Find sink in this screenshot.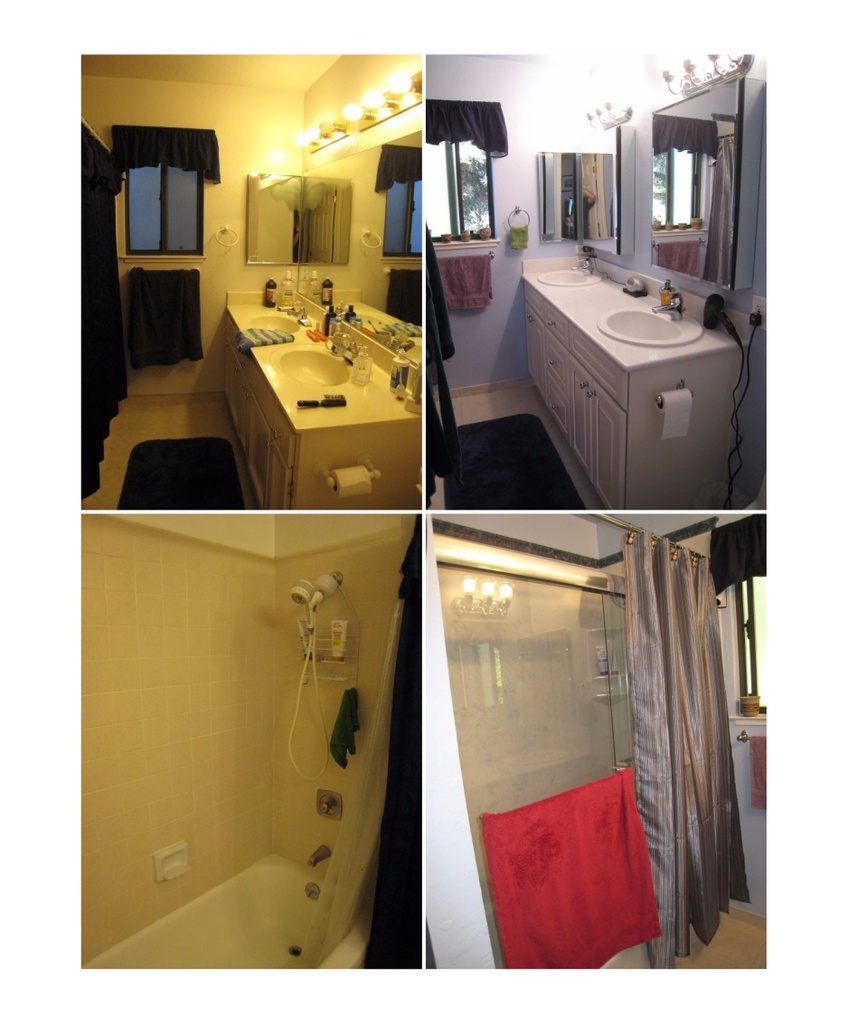
The bounding box for sink is <box>249,303,302,334</box>.
